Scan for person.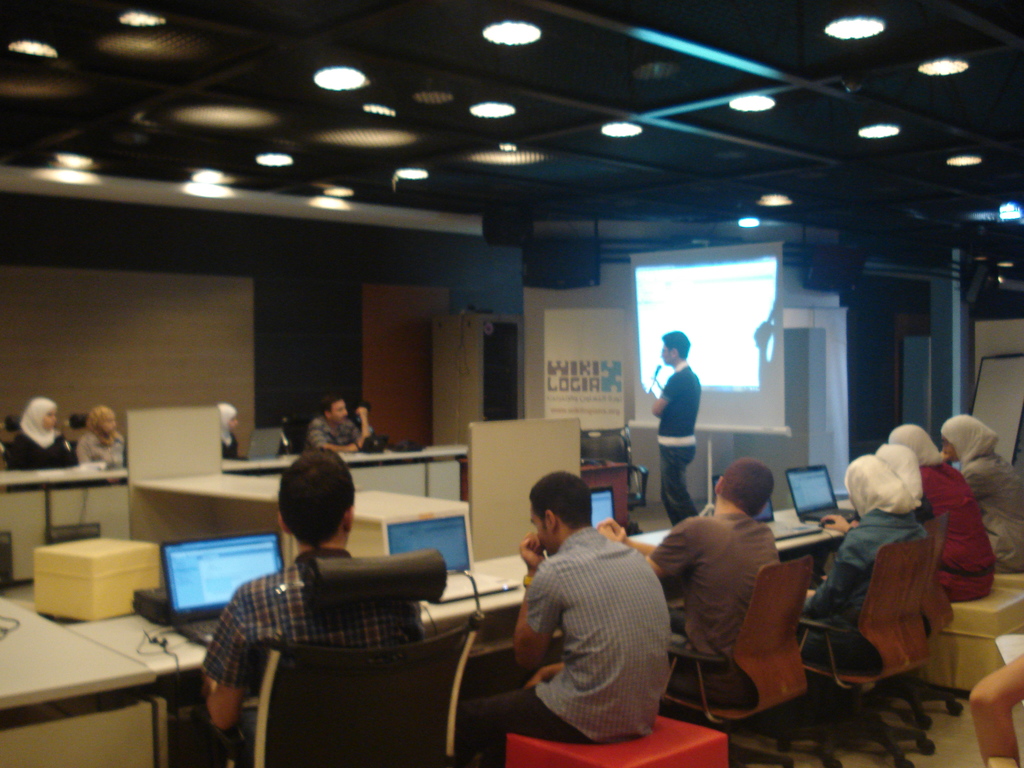
Scan result: left=816, top=445, right=935, bottom=532.
